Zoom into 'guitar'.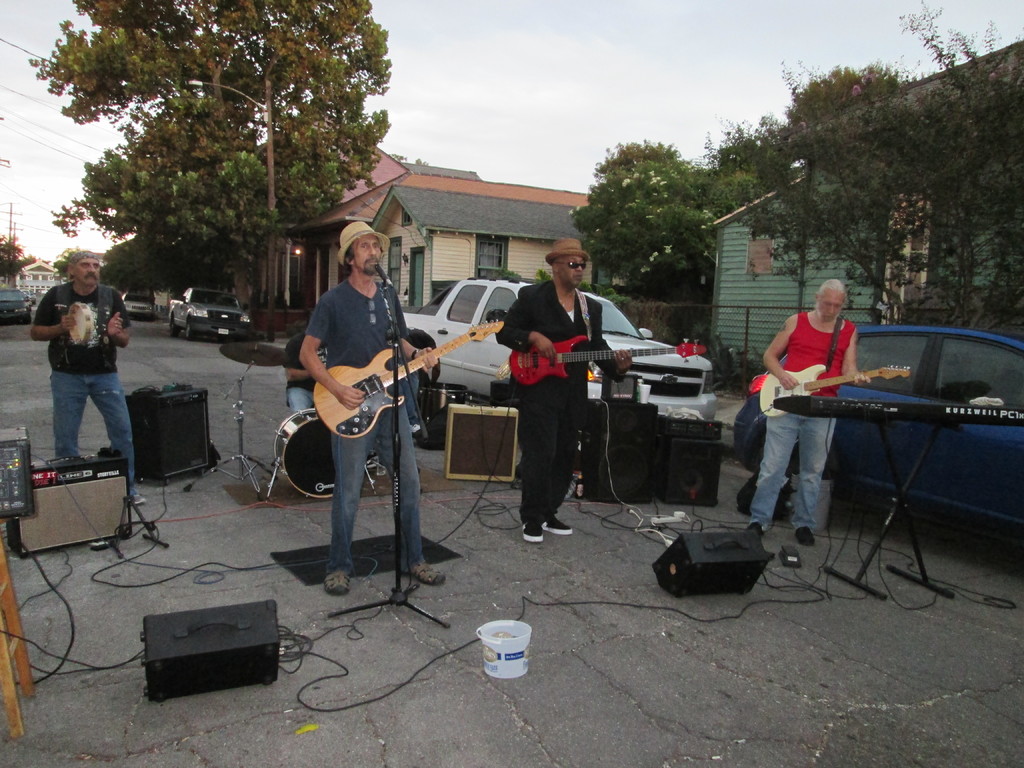
Zoom target: locate(312, 320, 504, 440).
